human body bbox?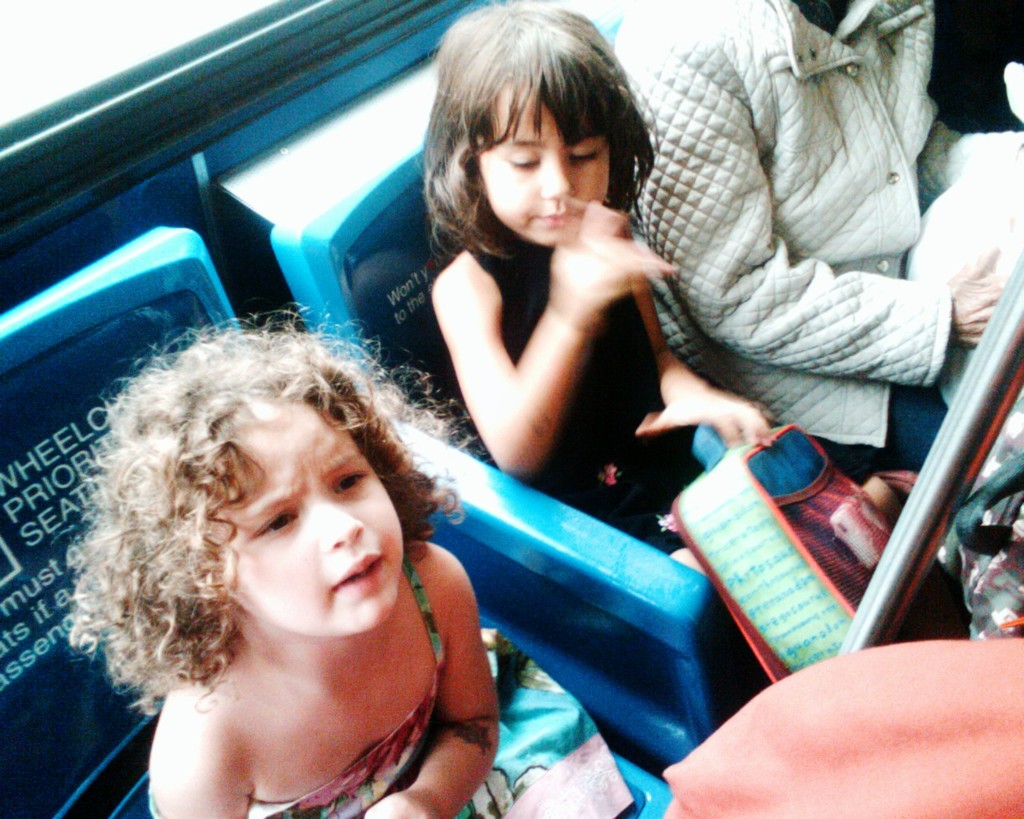
[378,42,744,539]
